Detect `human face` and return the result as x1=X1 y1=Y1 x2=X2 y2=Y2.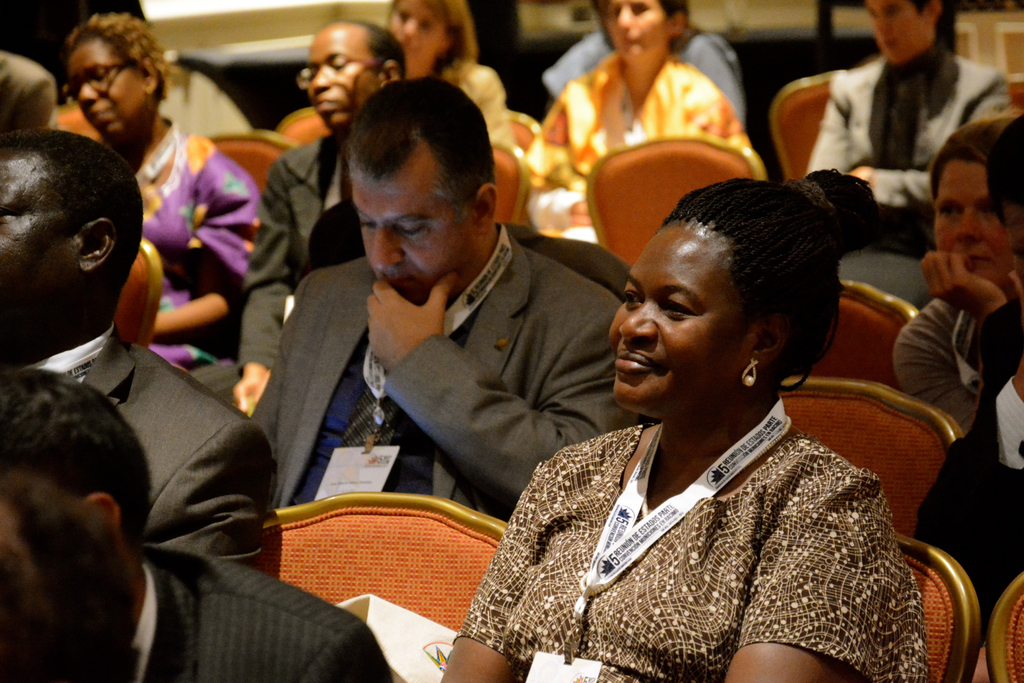
x1=365 y1=163 x2=461 y2=302.
